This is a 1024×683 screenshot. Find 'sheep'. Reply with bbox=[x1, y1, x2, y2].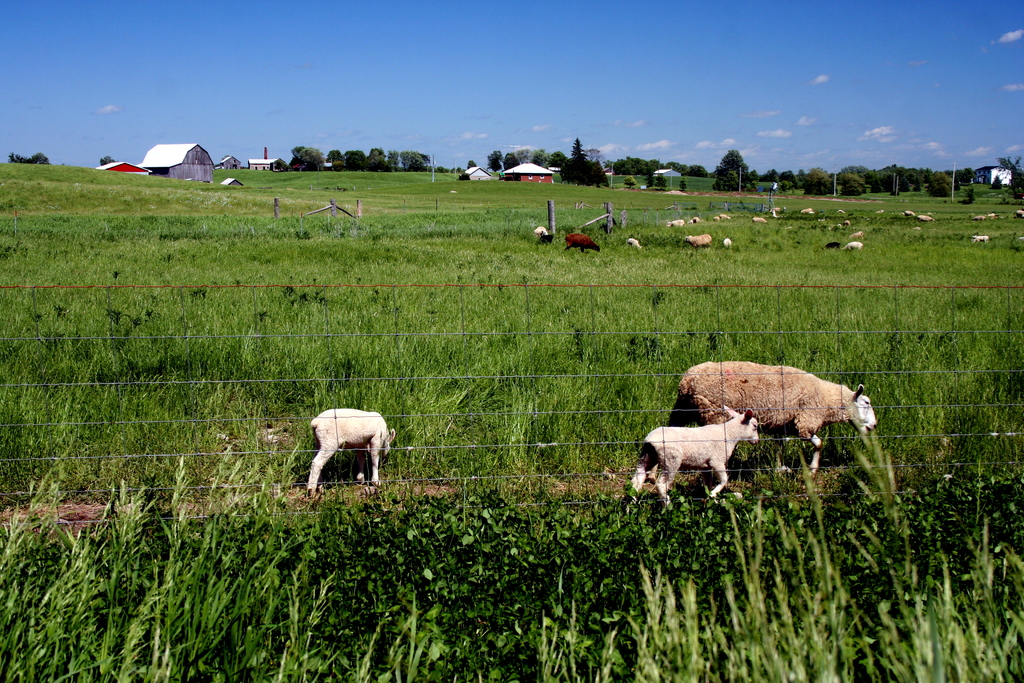
bbox=[302, 402, 408, 501].
